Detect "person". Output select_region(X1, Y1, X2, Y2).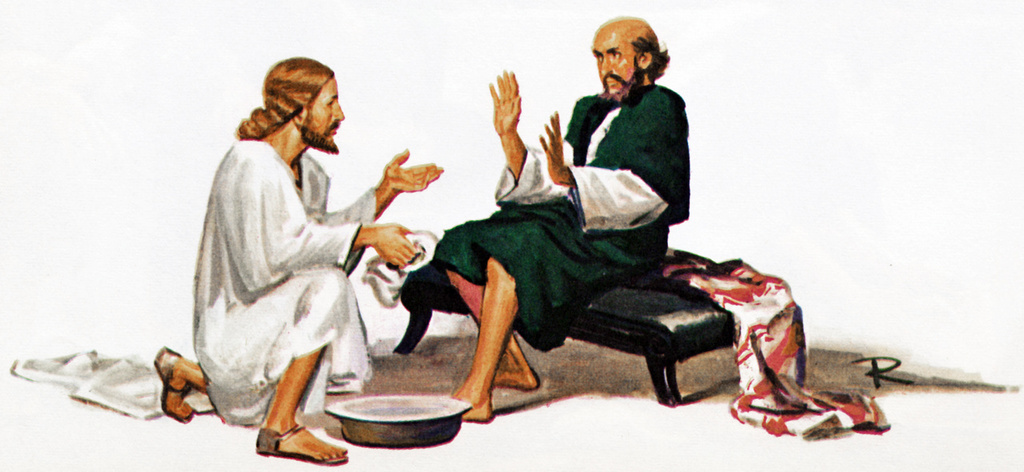
select_region(154, 57, 445, 466).
